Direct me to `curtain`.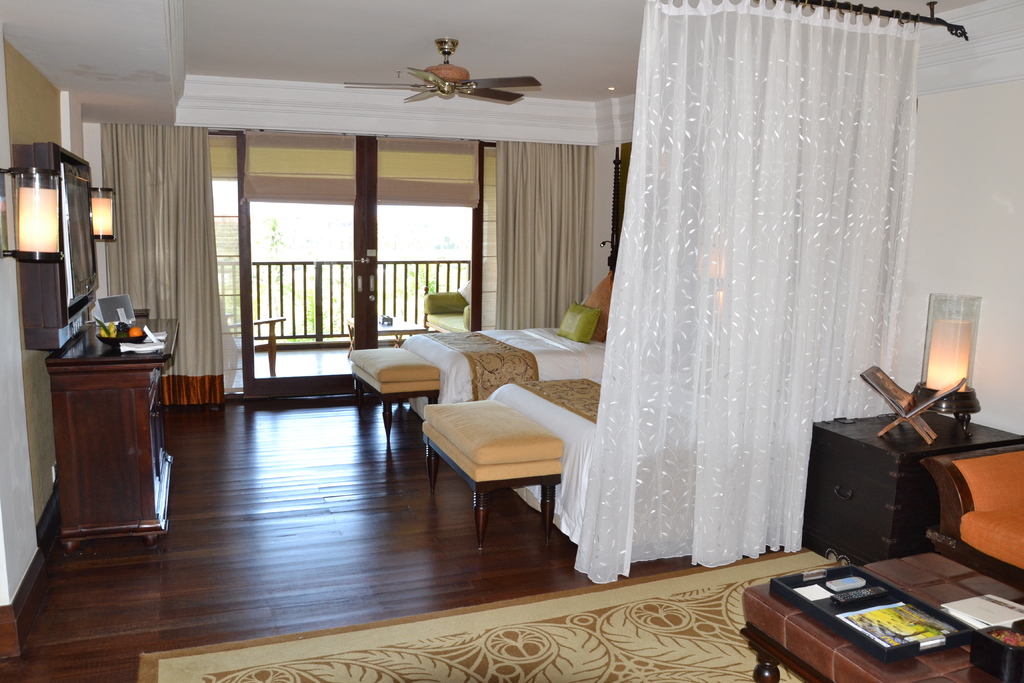
Direction: x1=574, y1=0, x2=917, y2=550.
